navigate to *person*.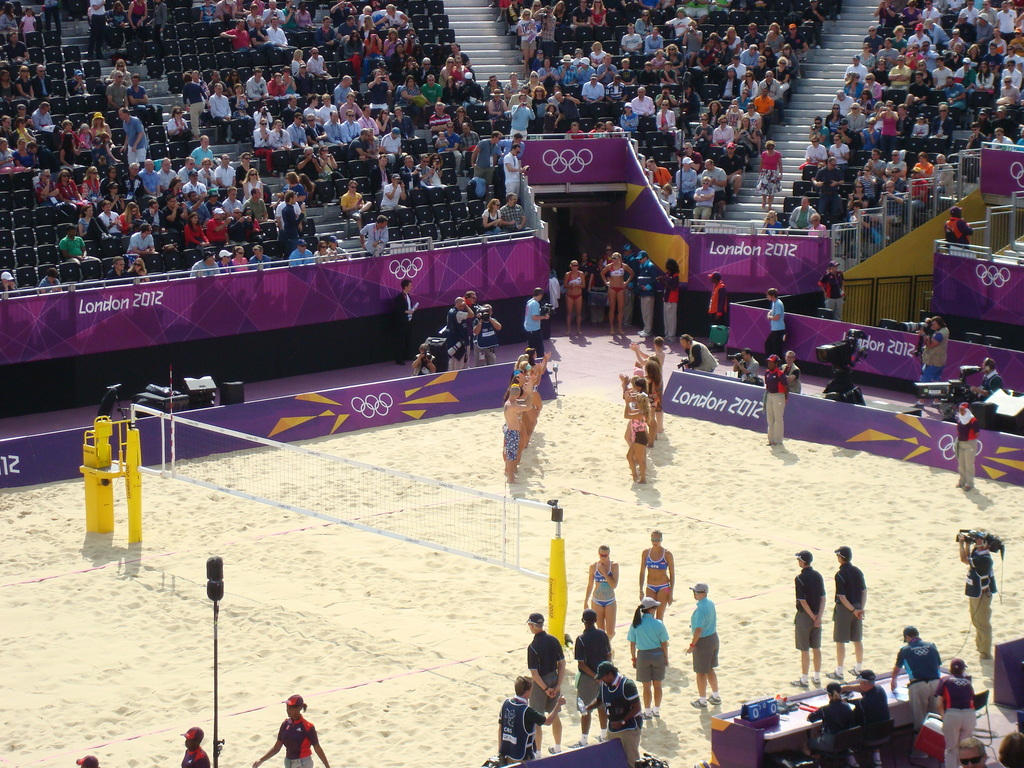
Navigation target: bbox=[190, 40, 579, 211].
